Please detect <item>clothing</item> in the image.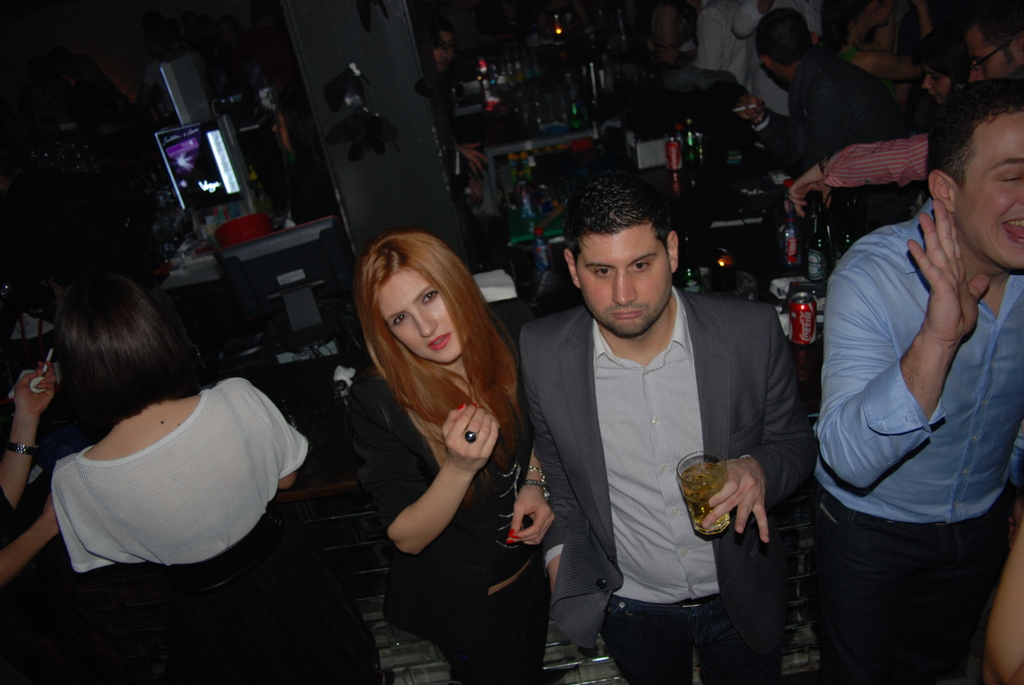
l=805, t=496, r=1005, b=682.
